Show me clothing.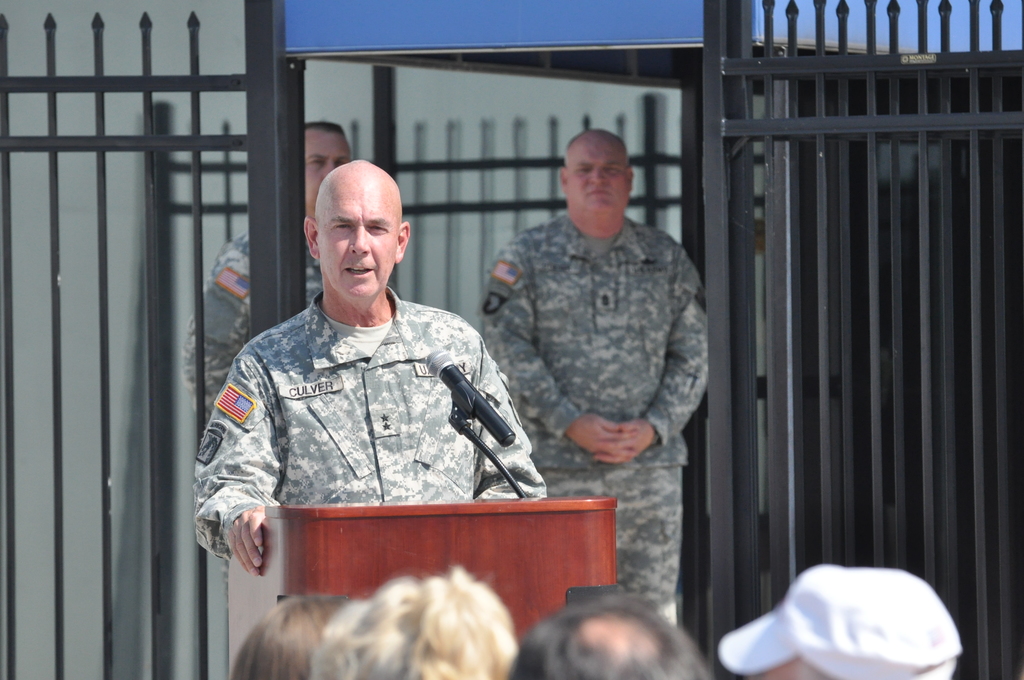
clothing is here: x1=484, y1=209, x2=707, y2=622.
